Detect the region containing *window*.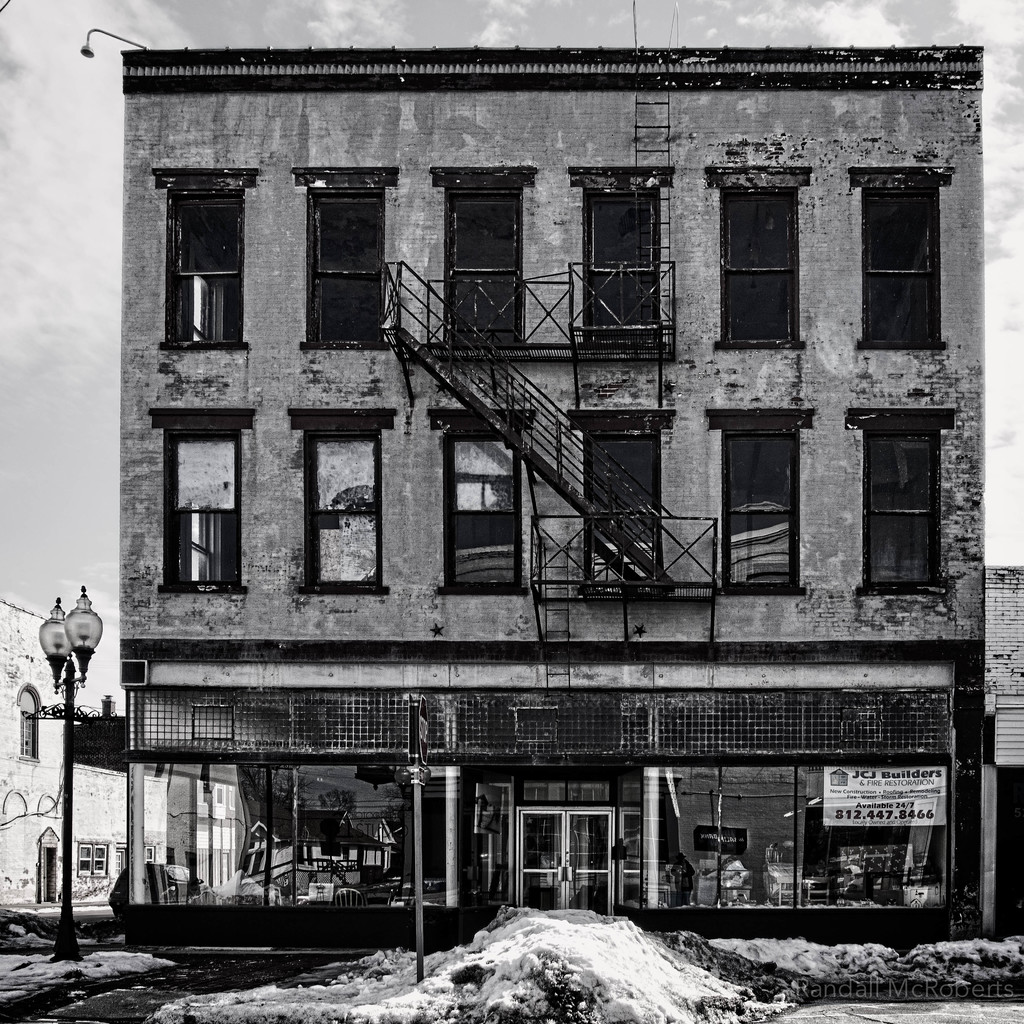
(586, 416, 664, 582).
